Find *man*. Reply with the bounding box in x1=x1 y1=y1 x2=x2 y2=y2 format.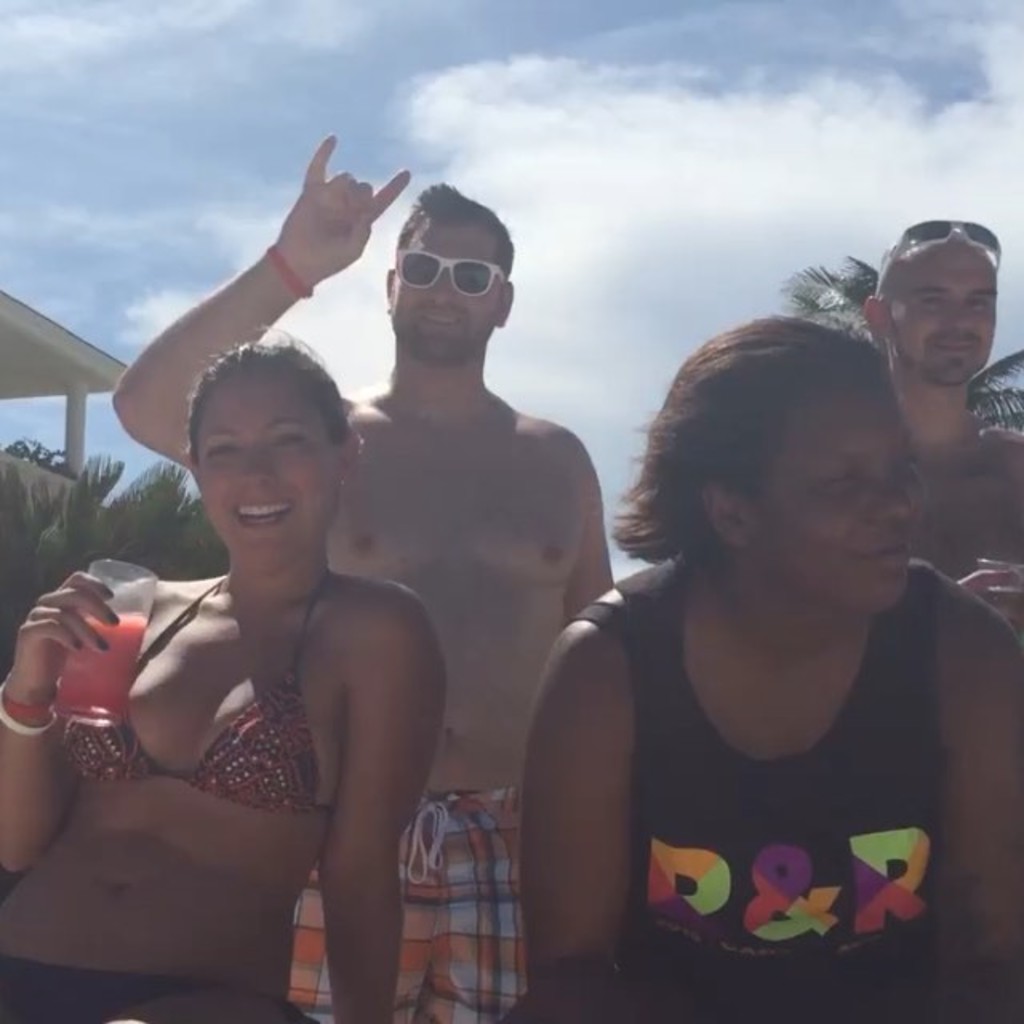
x1=859 y1=218 x2=1023 y2=517.
